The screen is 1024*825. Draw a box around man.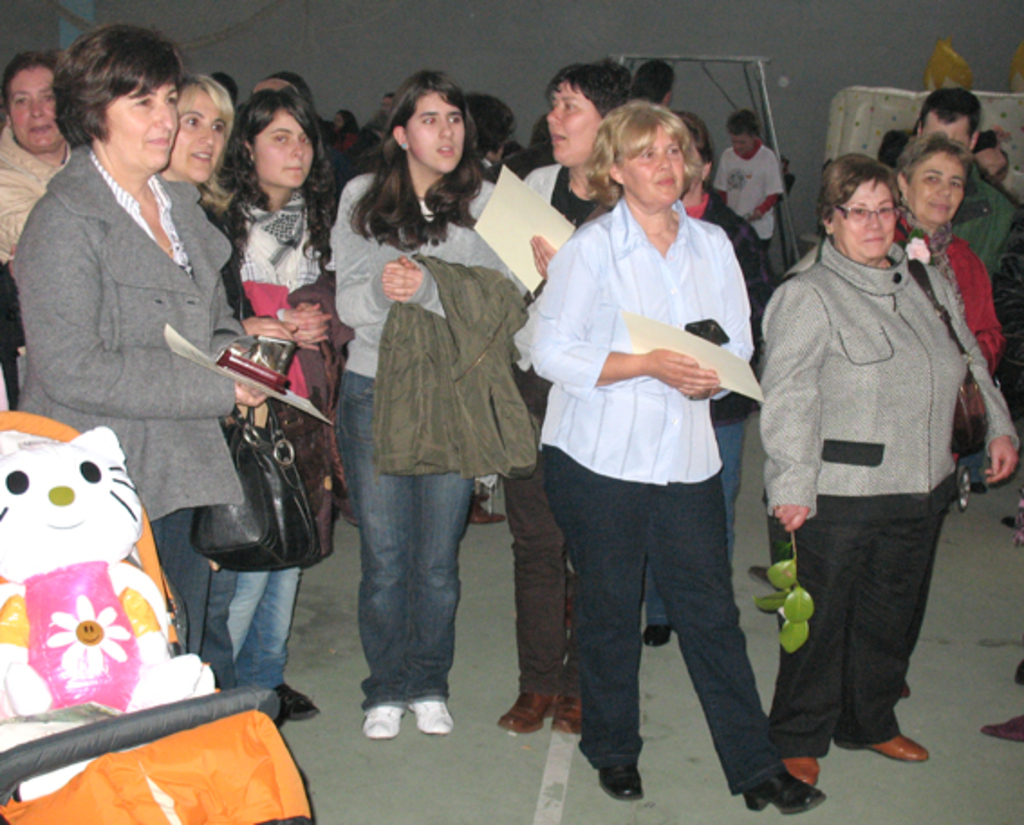
Rect(916, 90, 1022, 294).
